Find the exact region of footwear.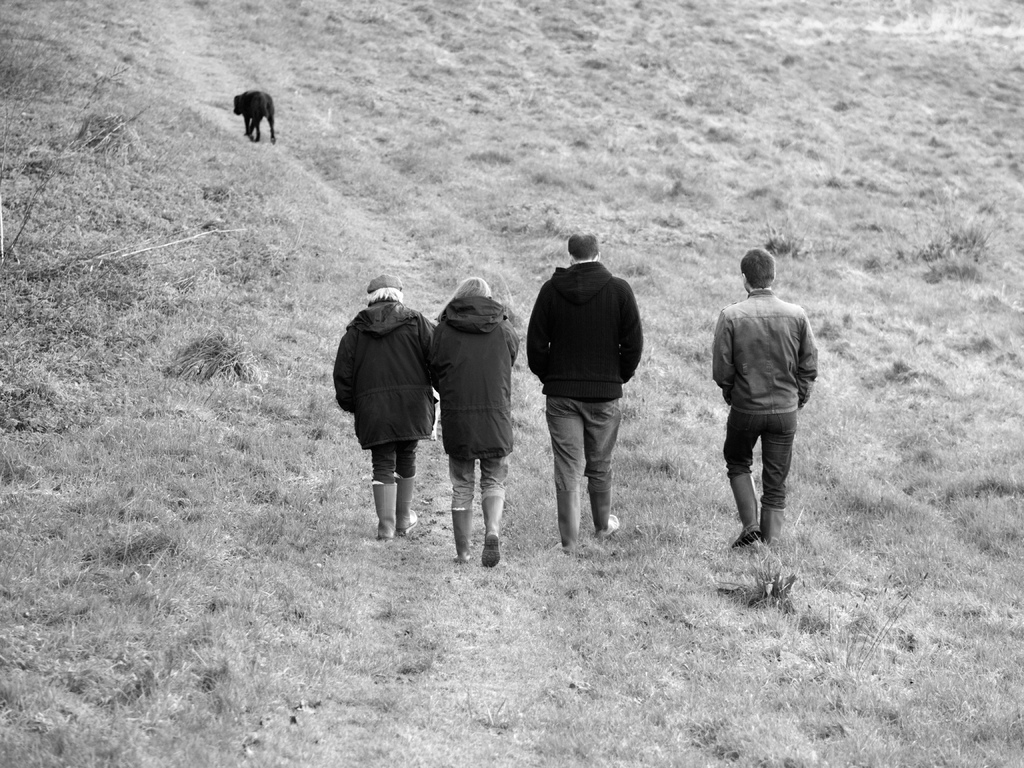
Exact region: <box>367,481,395,541</box>.
